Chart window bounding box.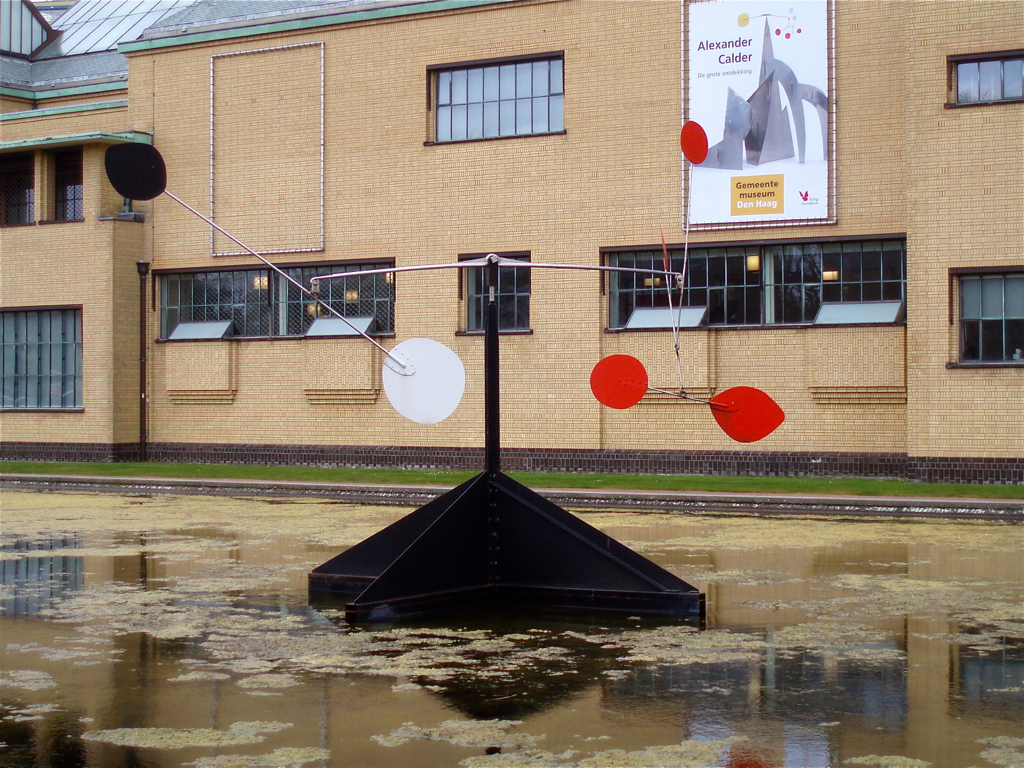
Charted: bbox(602, 233, 906, 331).
